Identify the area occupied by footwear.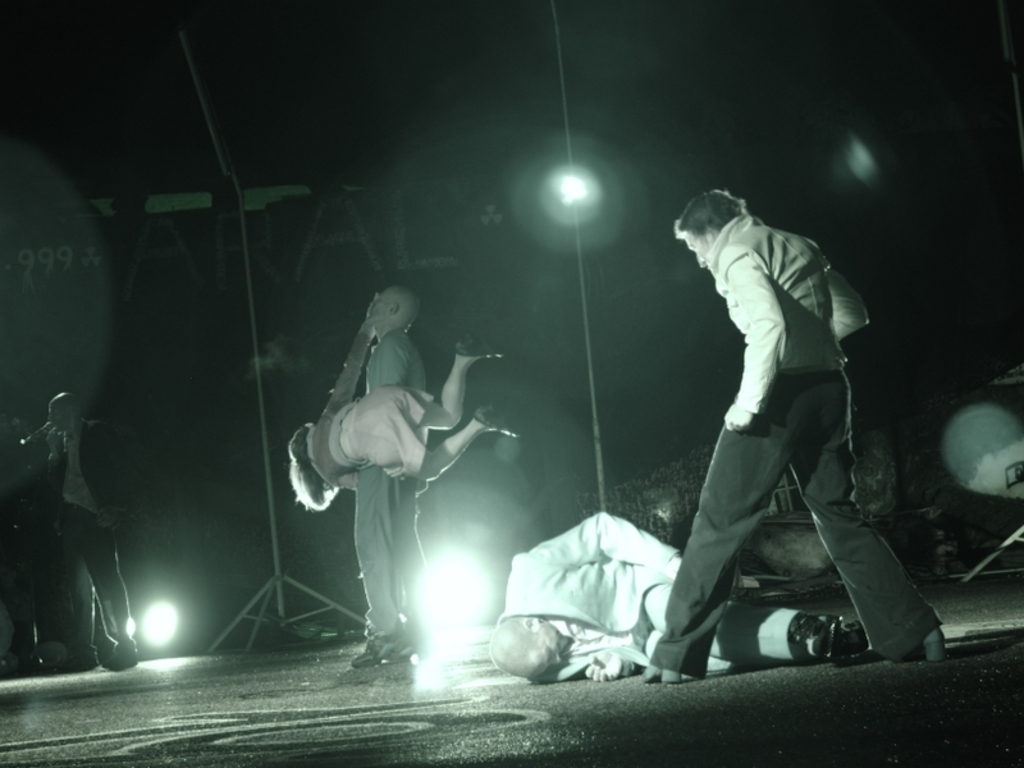
Area: region(457, 330, 515, 357).
